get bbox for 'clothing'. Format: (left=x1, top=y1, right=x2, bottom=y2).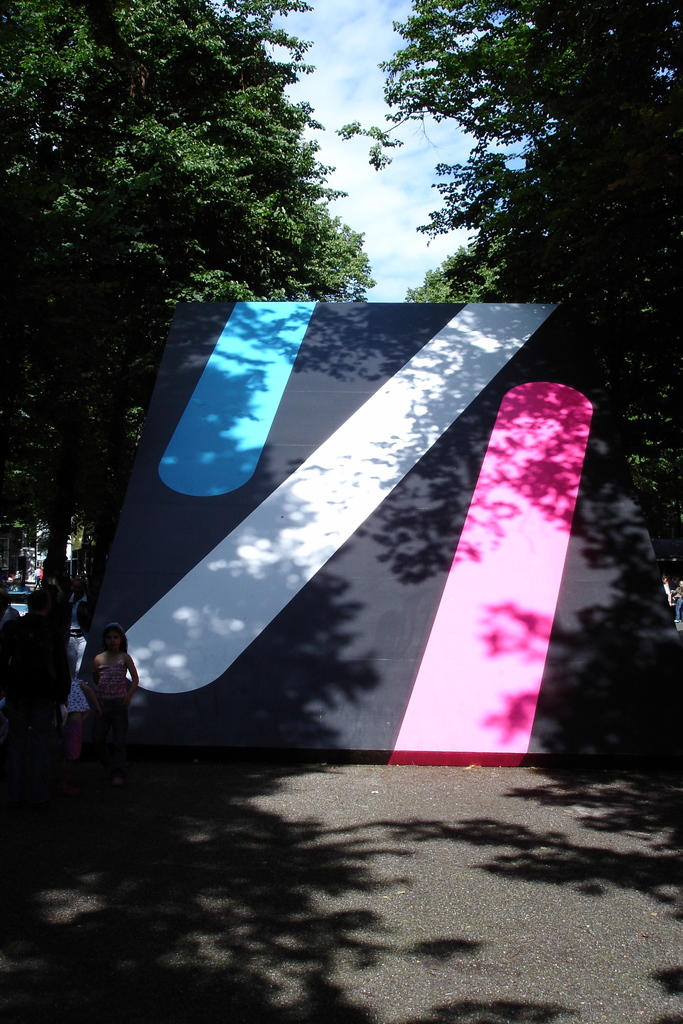
(left=676, top=583, right=682, bottom=618).
